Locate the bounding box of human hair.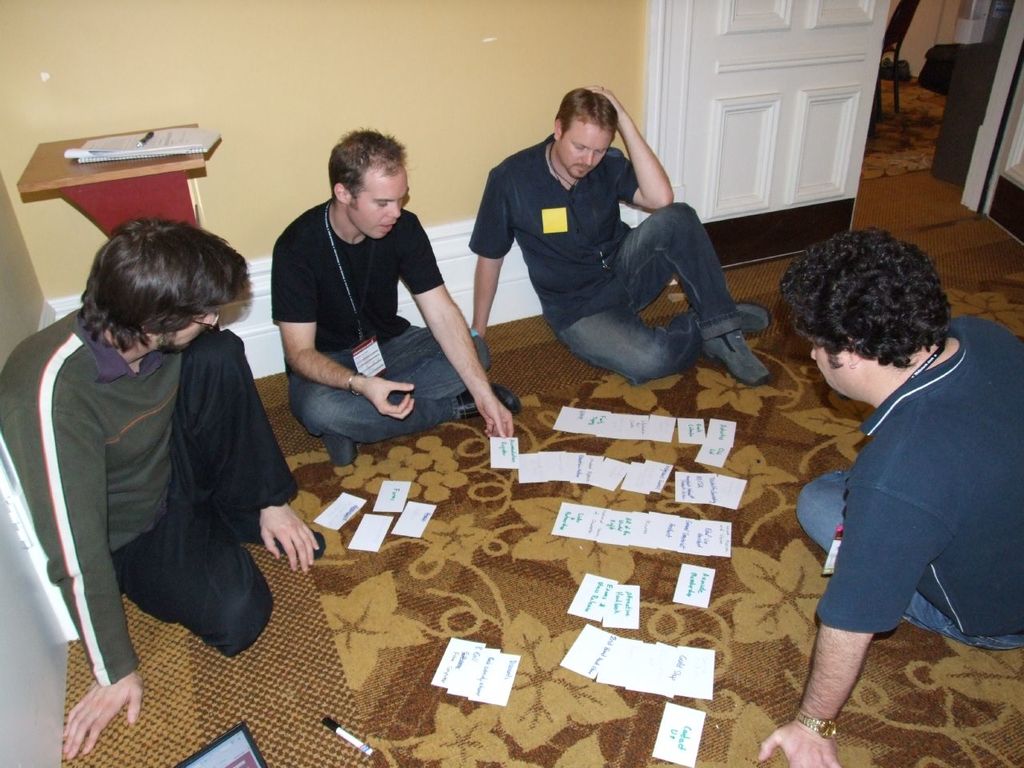
Bounding box: <bbox>550, 88, 619, 144</bbox>.
